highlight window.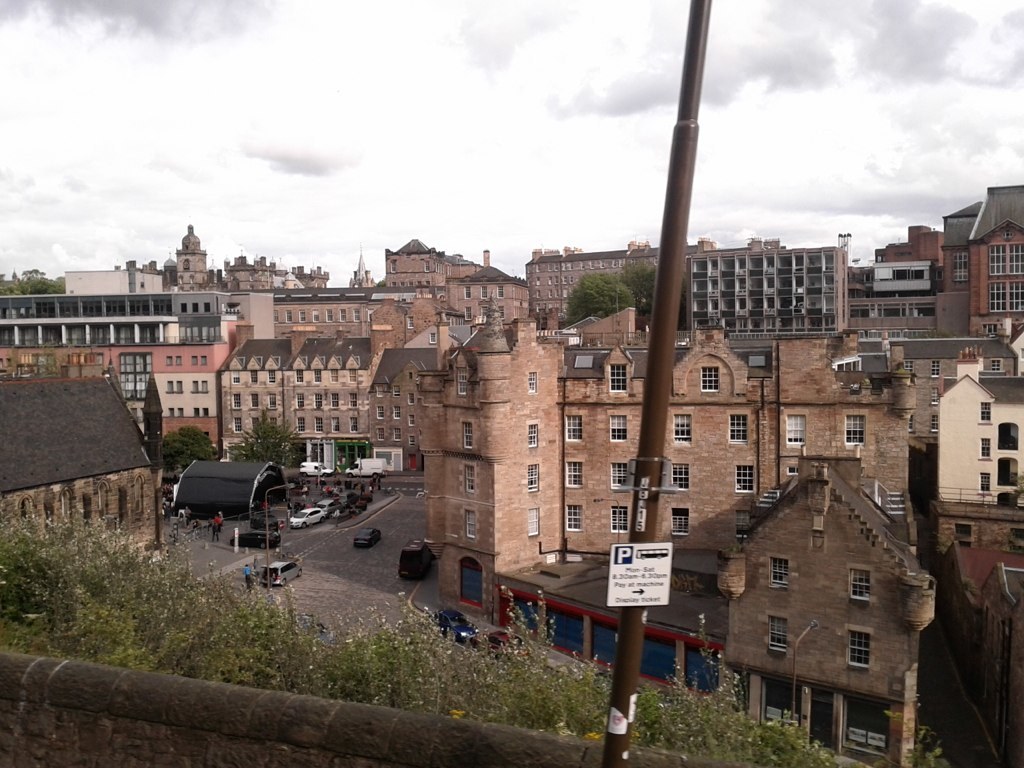
Highlighted region: (x1=335, y1=420, x2=338, y2=428).
